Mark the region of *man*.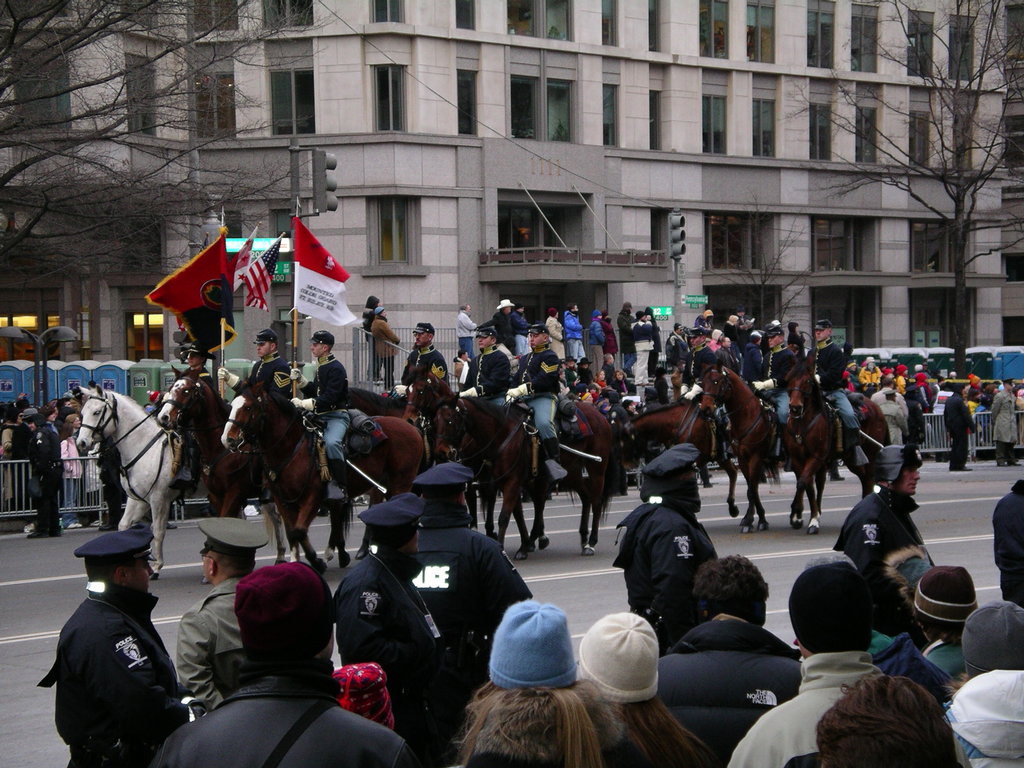
Region: locate(334, 495, 463, 767).
